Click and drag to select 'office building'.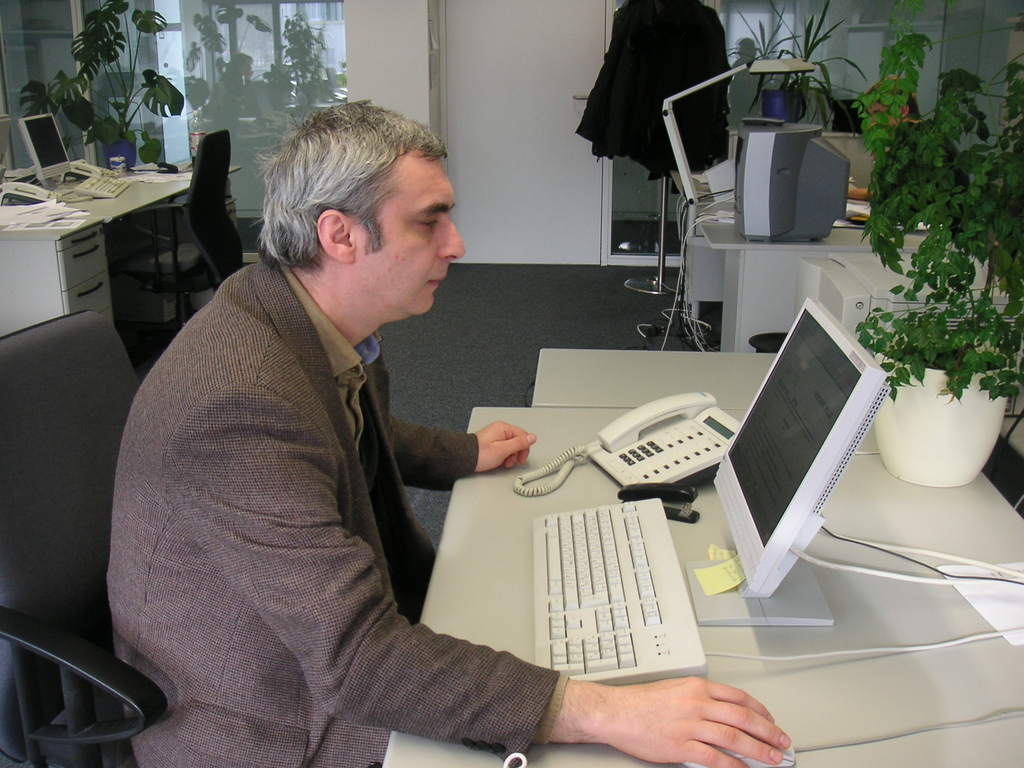
Selection: select_region(18, 12, 936, 767).
